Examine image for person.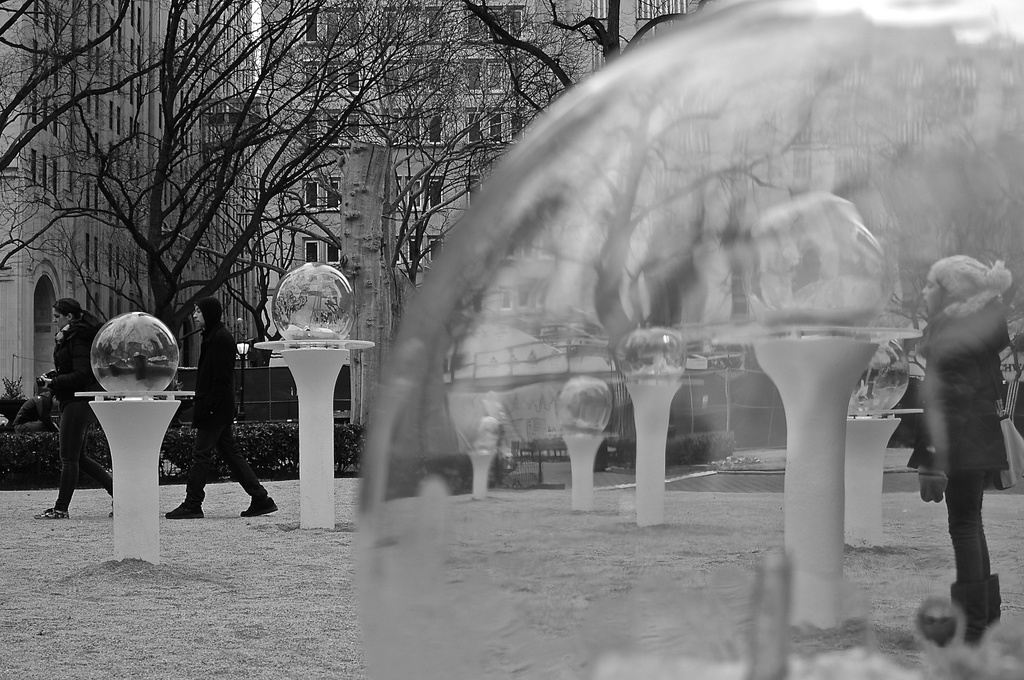
Examination result: (x1=900, y1=253, x2=1011, y2=649).
